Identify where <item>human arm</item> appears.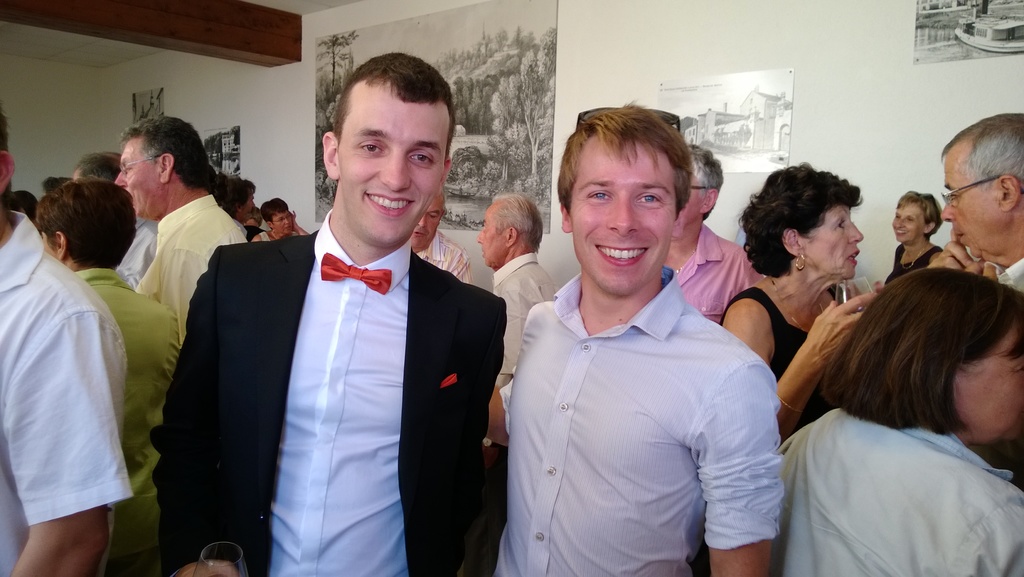
Appears at 12/315/112/576.
